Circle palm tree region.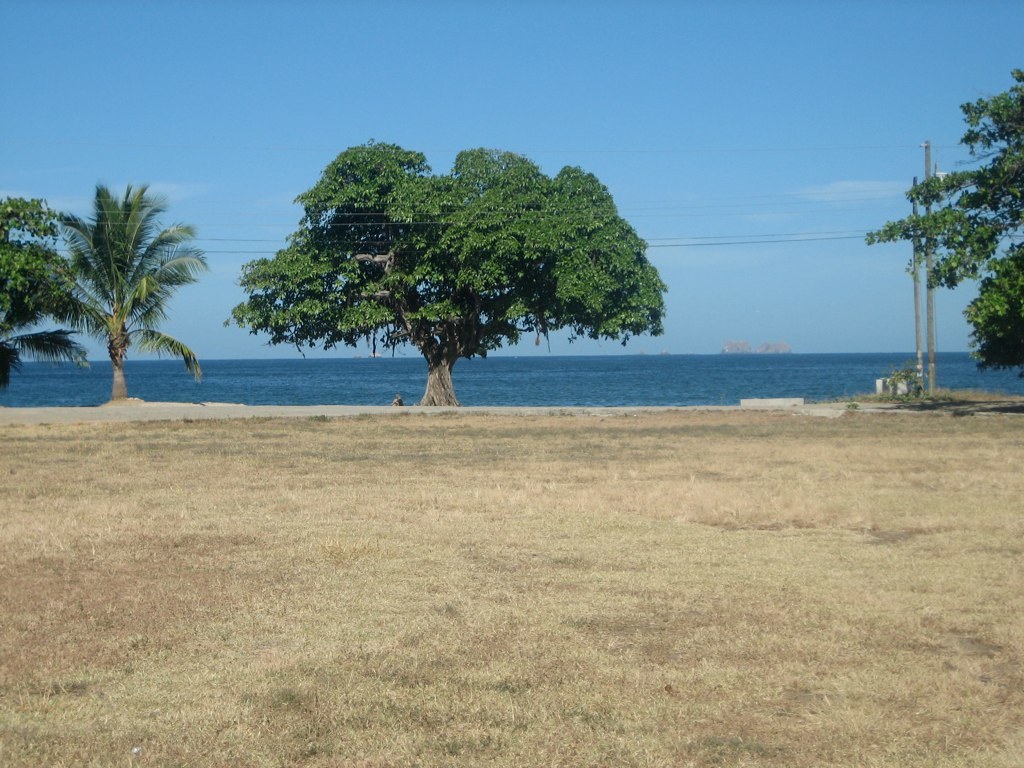
Region: (left=0, top=181, right=61, bottom=412).
